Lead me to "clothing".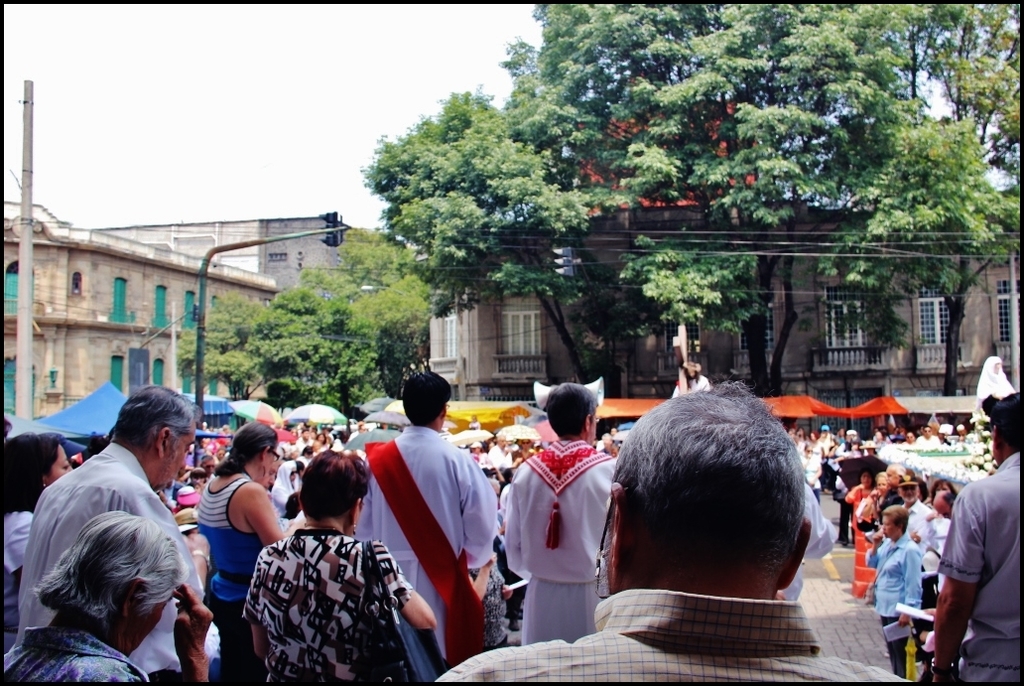
Lead to (left=200, top=469, right=256, bottom=685).
